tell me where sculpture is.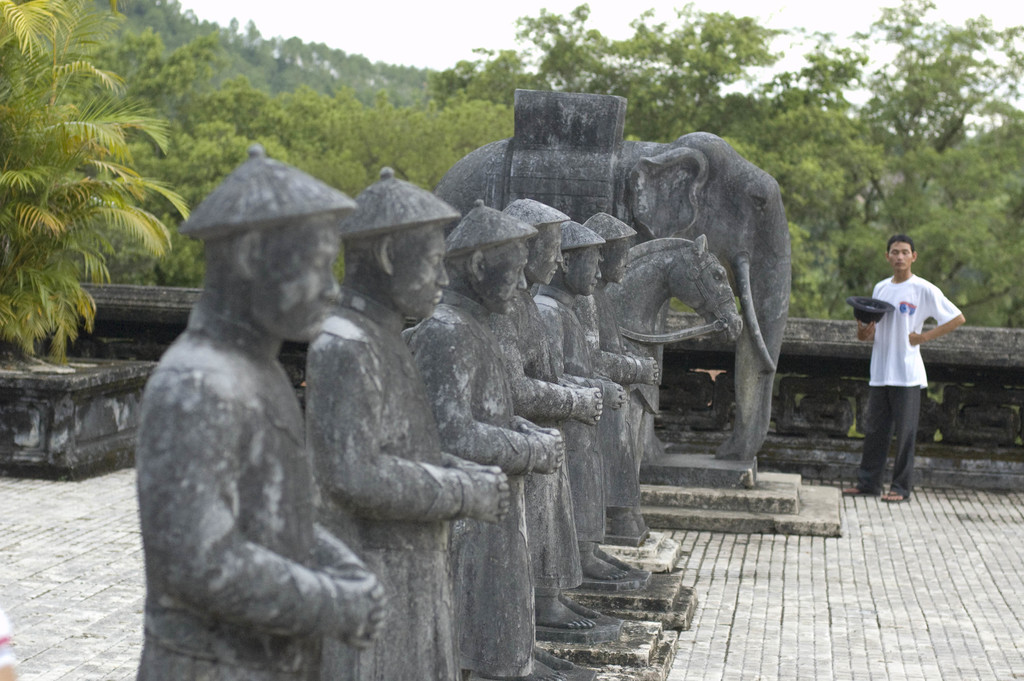
sculpture is at pyautogui.locateOnScreen(540, 220, 628, 582).
